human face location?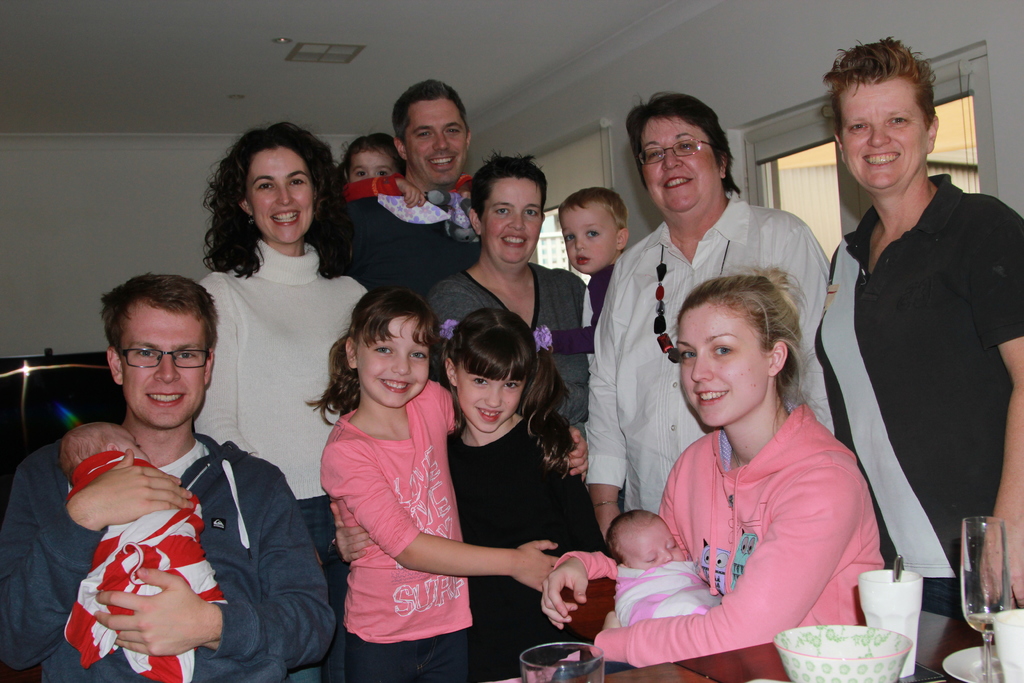
<bbox>480, 177, 541, 265</bbox>
